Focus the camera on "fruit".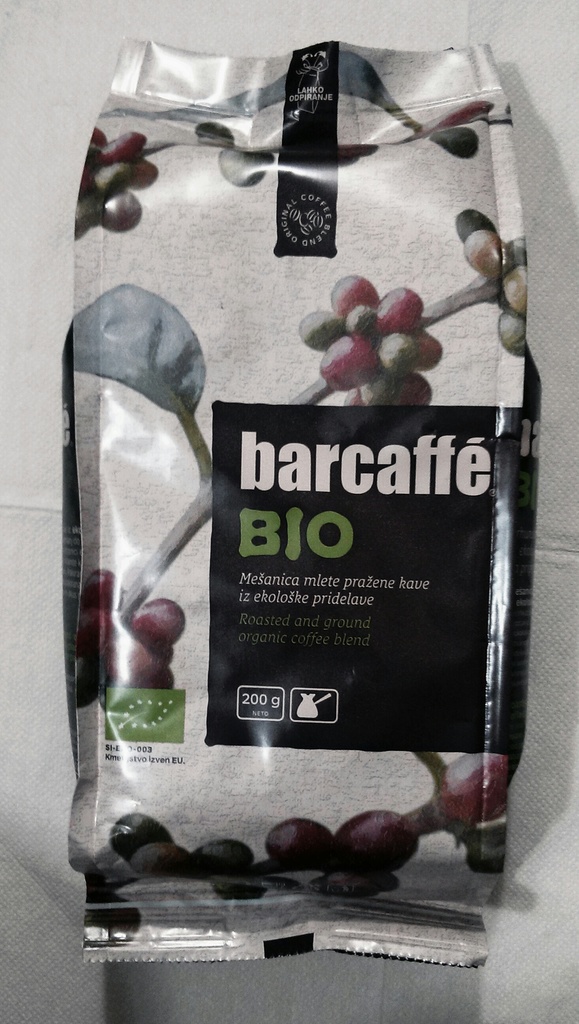
Focus region: bbox=(129, 600, 184, 652).
